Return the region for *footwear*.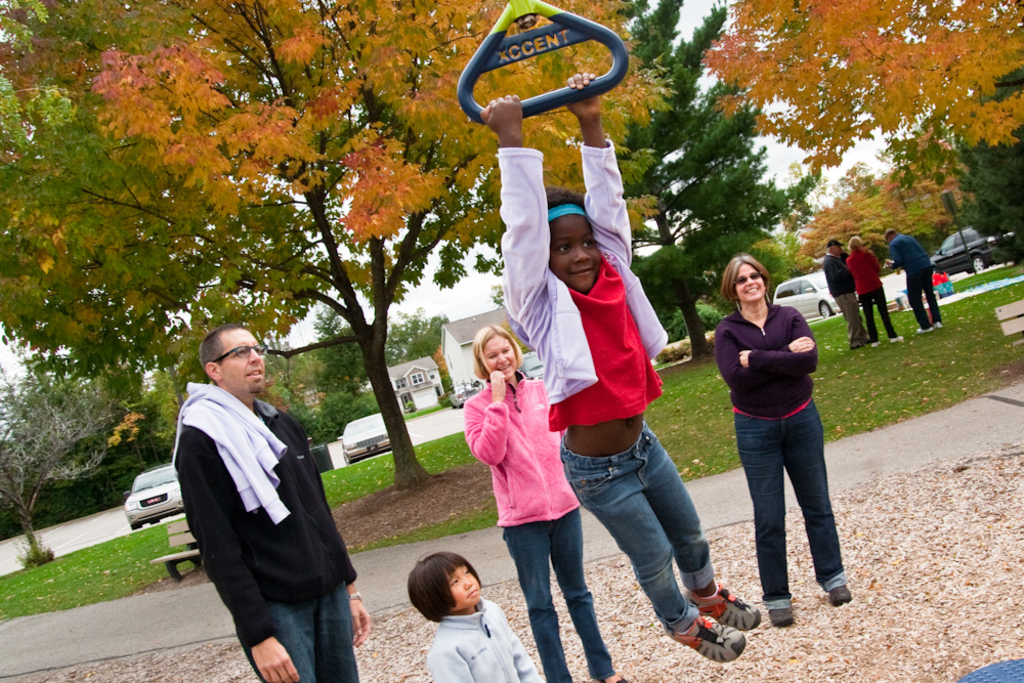
box=[682, 574, 762, 629].
